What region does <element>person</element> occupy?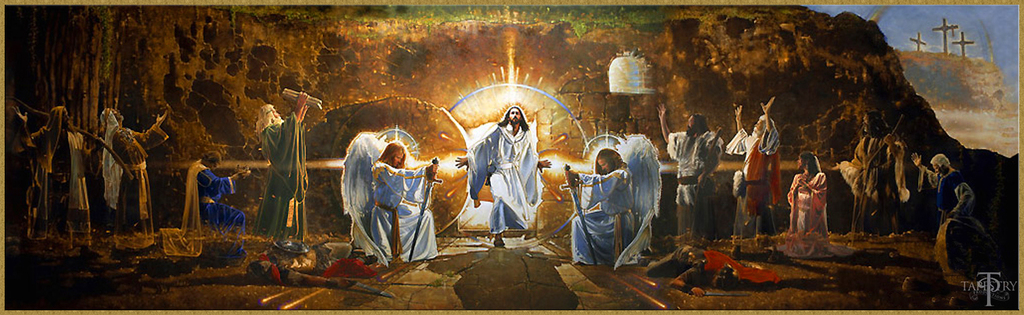
Rect(452, 104, 548, 249).
